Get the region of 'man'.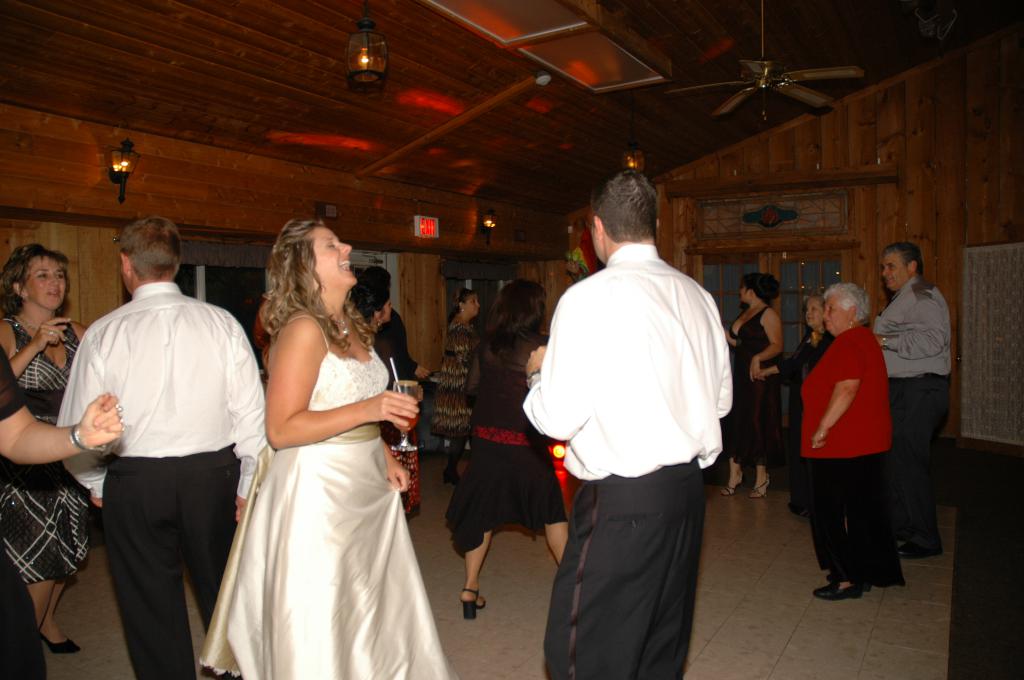
bbox(509, 123, 750, 676).
